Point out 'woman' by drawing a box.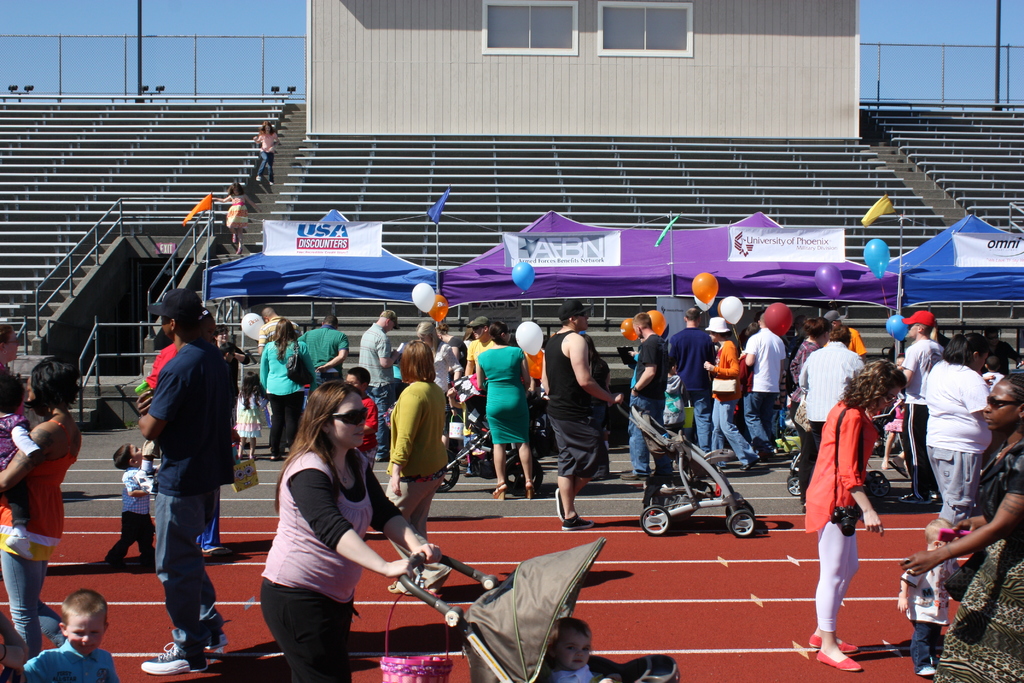
pyautogui.locateOnScreen(212, 181, 259, 254).
